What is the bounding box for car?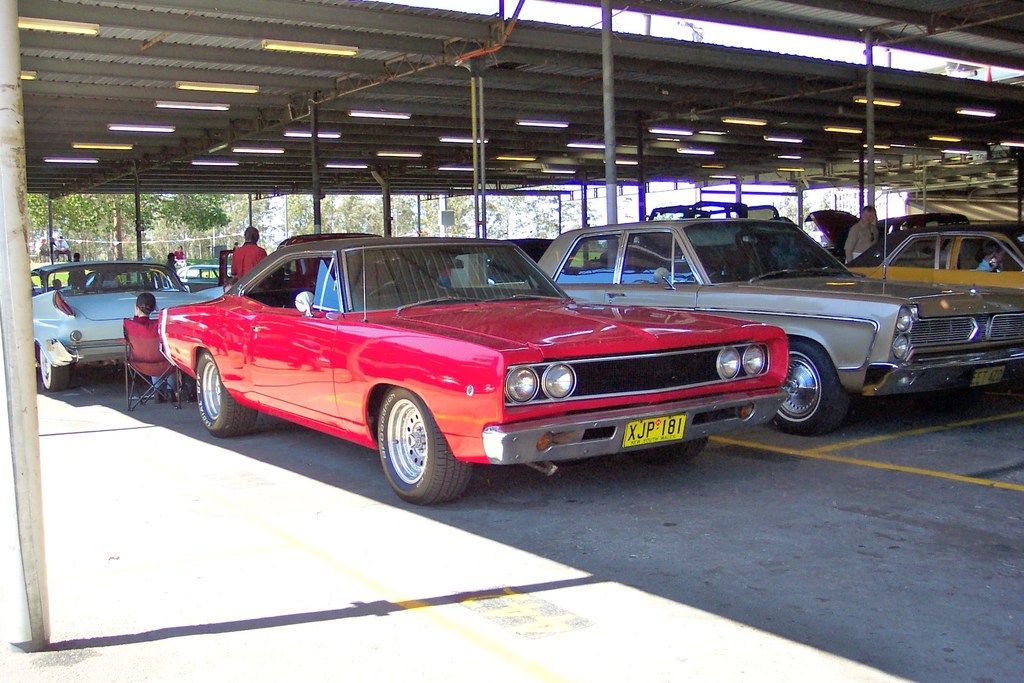
bbox=(137, 227, 820, 499).
